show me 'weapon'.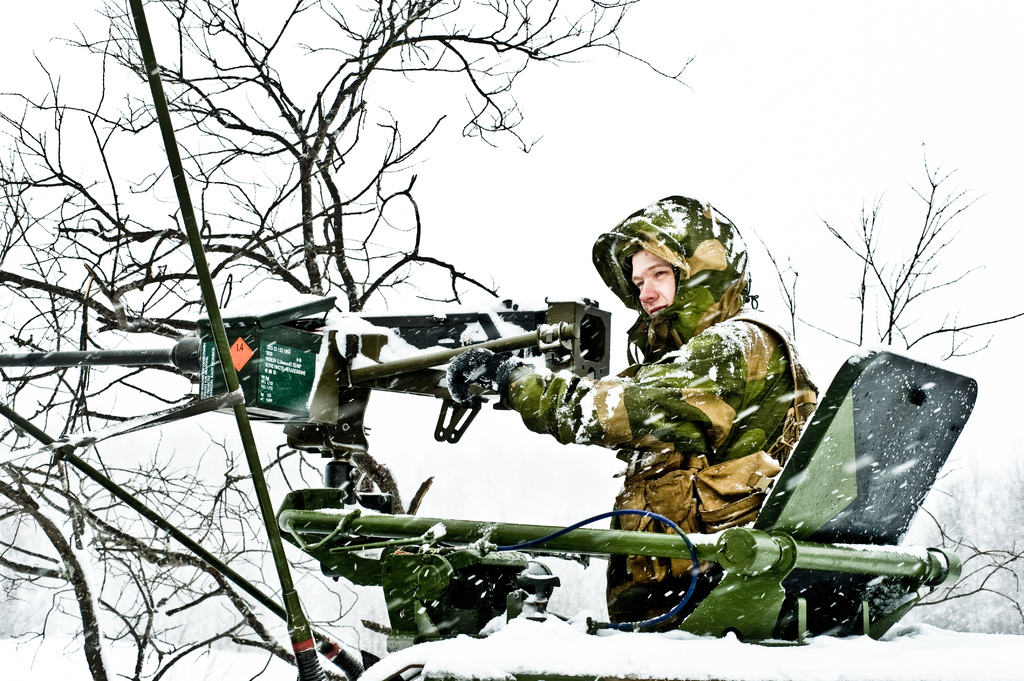
'weapon' is here: (0, 284, 619, 445).
